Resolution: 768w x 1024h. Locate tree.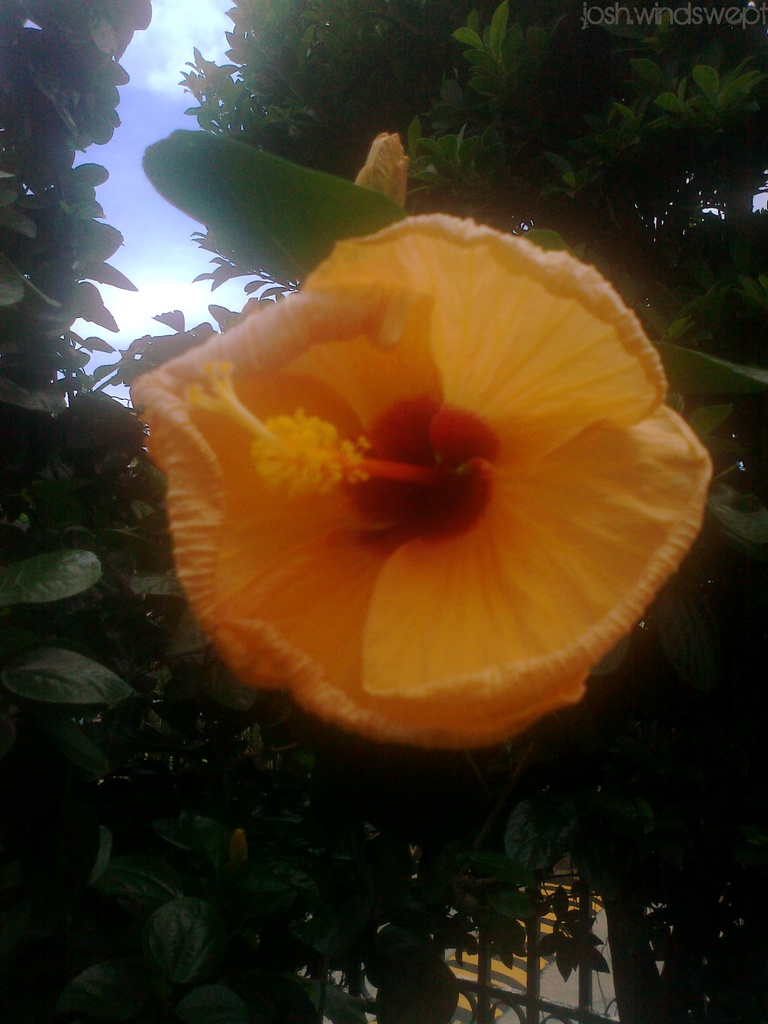
0:0:767:1023.
